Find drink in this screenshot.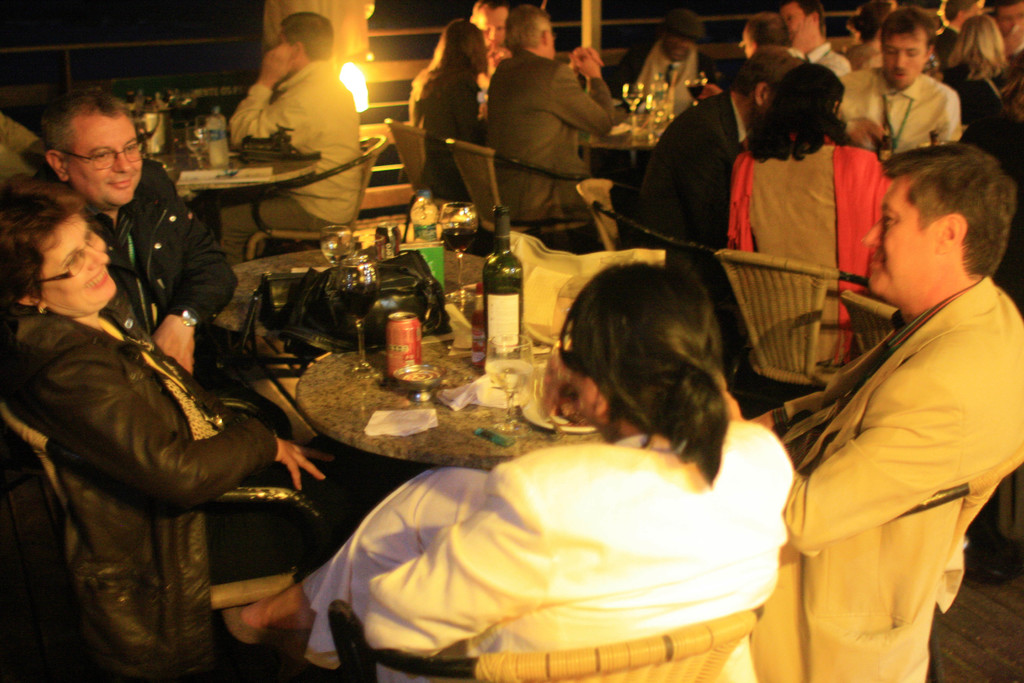
The bounding box for drink is detection(328, 285, 380, 314).
